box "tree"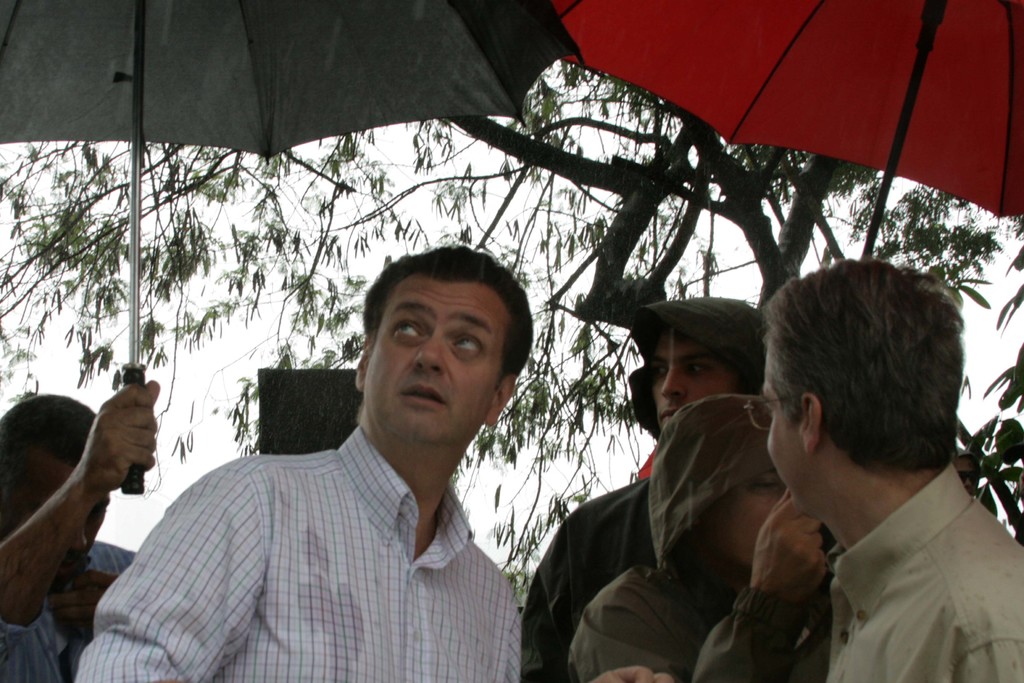
locate(50, 26, 1002, 620)
